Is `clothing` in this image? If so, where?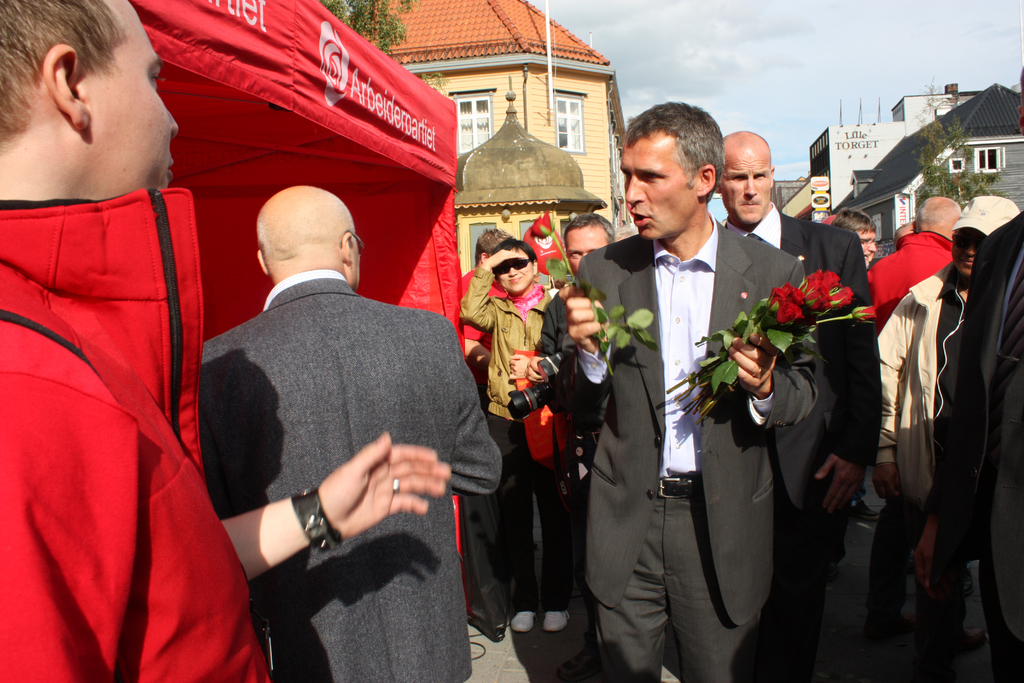
Yes, at bbox=(726, 197, 891, 682).
